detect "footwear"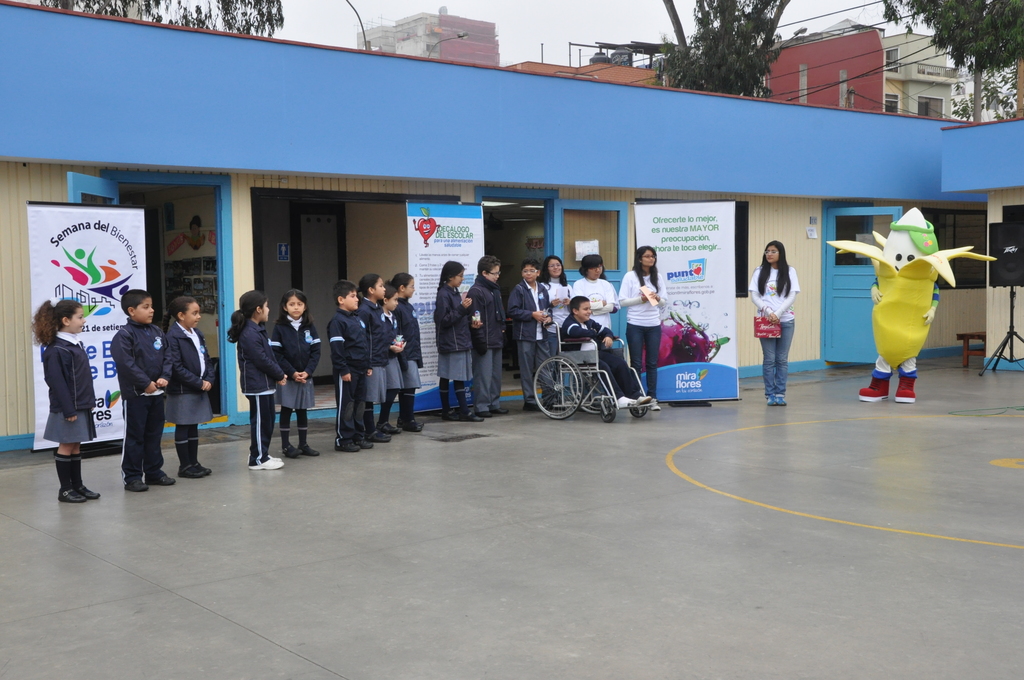
[860, 376, 889, 402]
